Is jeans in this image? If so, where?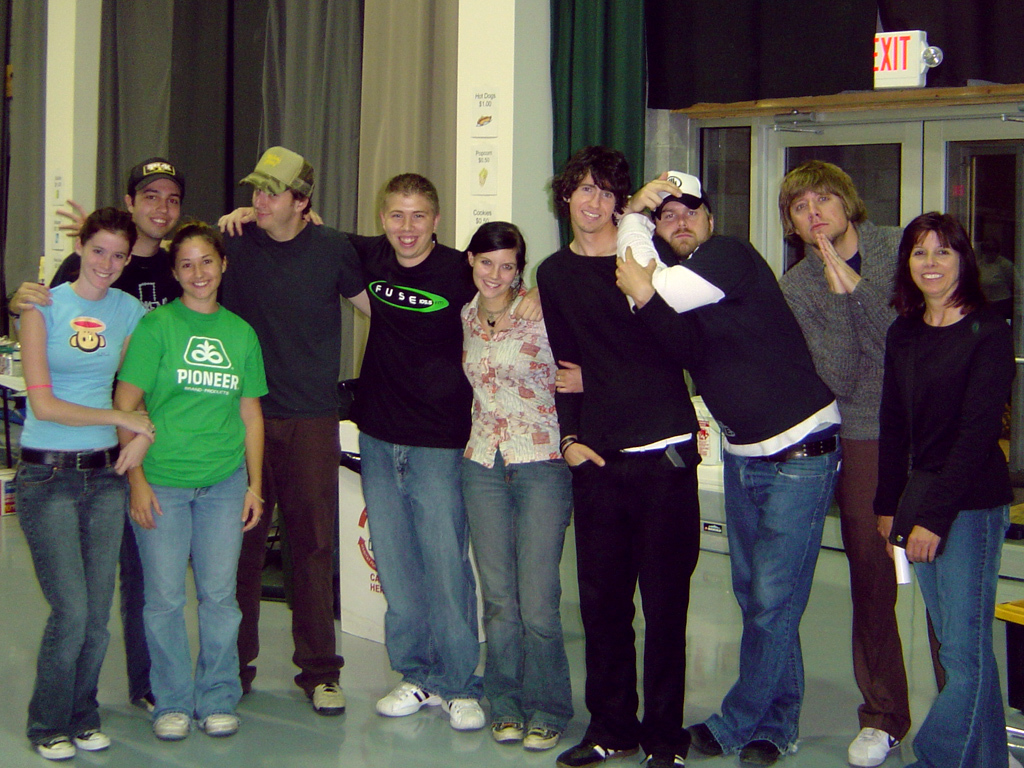
Yes, at l=462, t=462, r=567, b=726.
